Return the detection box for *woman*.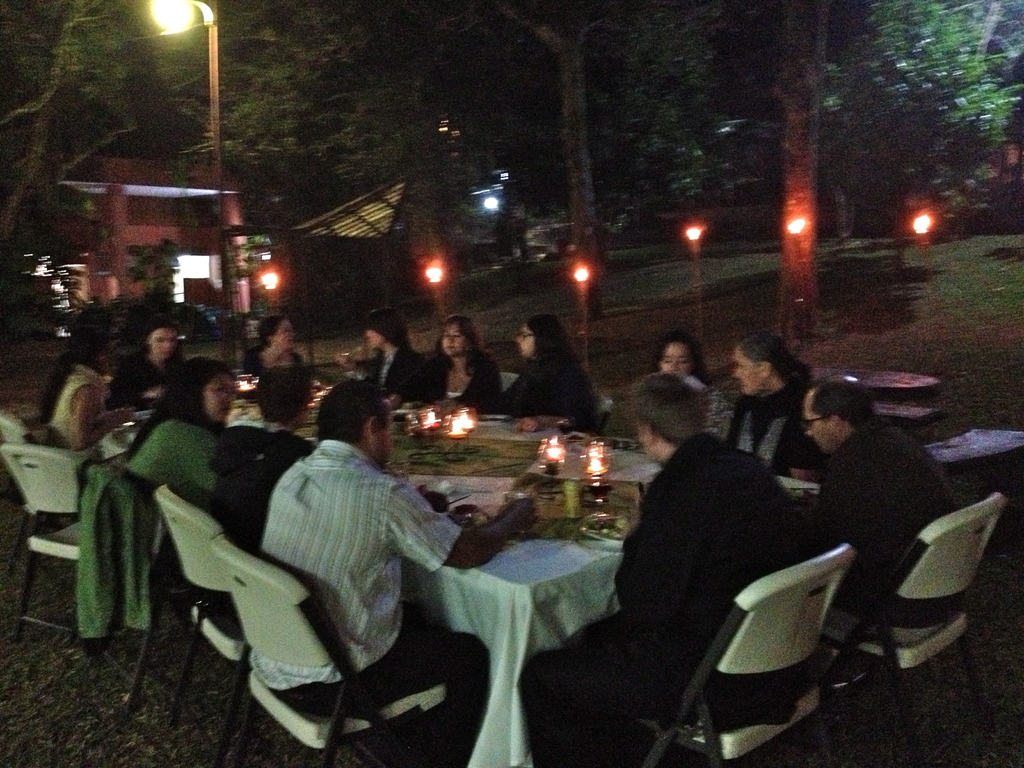
box(508, 312, 591, 431).
